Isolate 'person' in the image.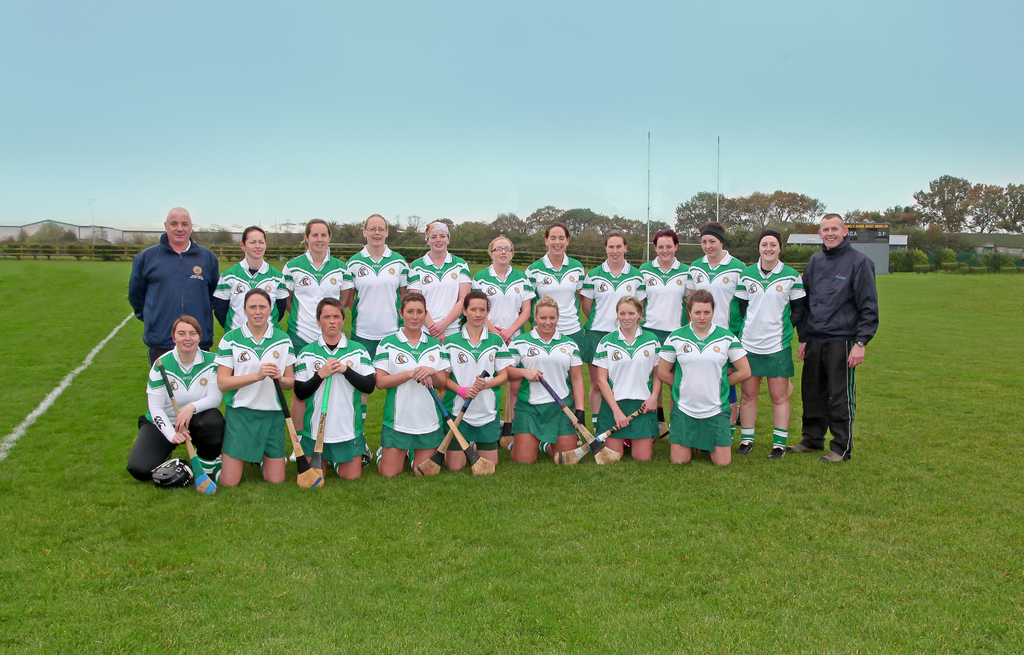
Isolated region: [281, 215, 358, 318].
